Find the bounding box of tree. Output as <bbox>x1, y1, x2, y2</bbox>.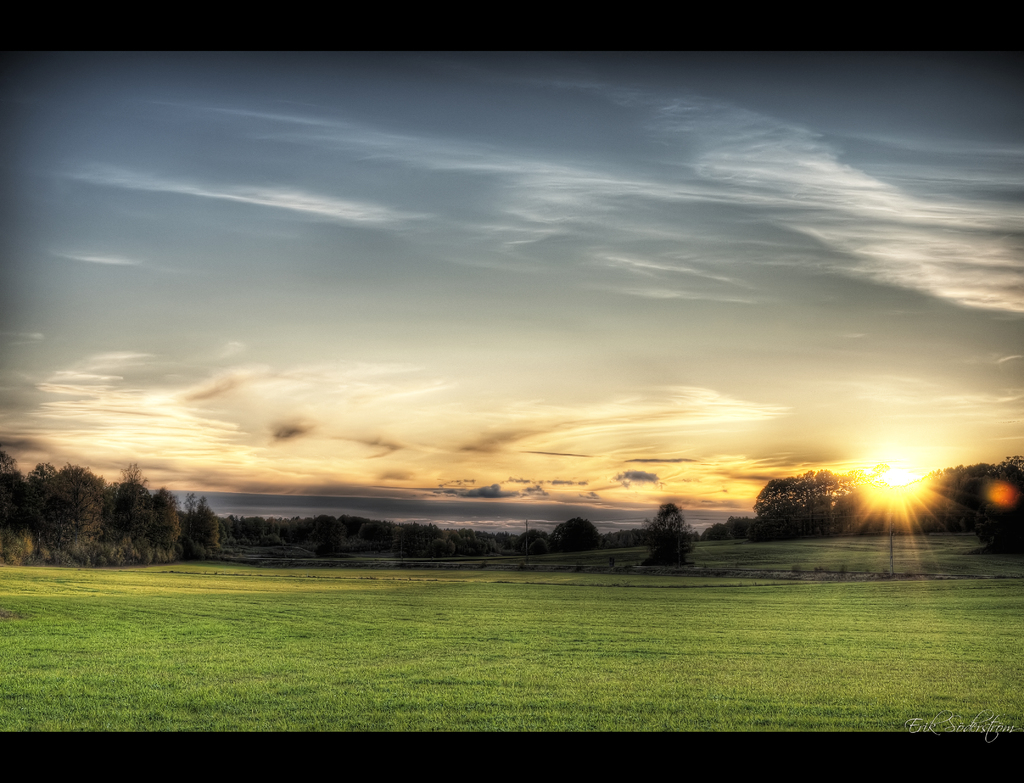
<bbox>173, 483, 197, 547</bbox>.
